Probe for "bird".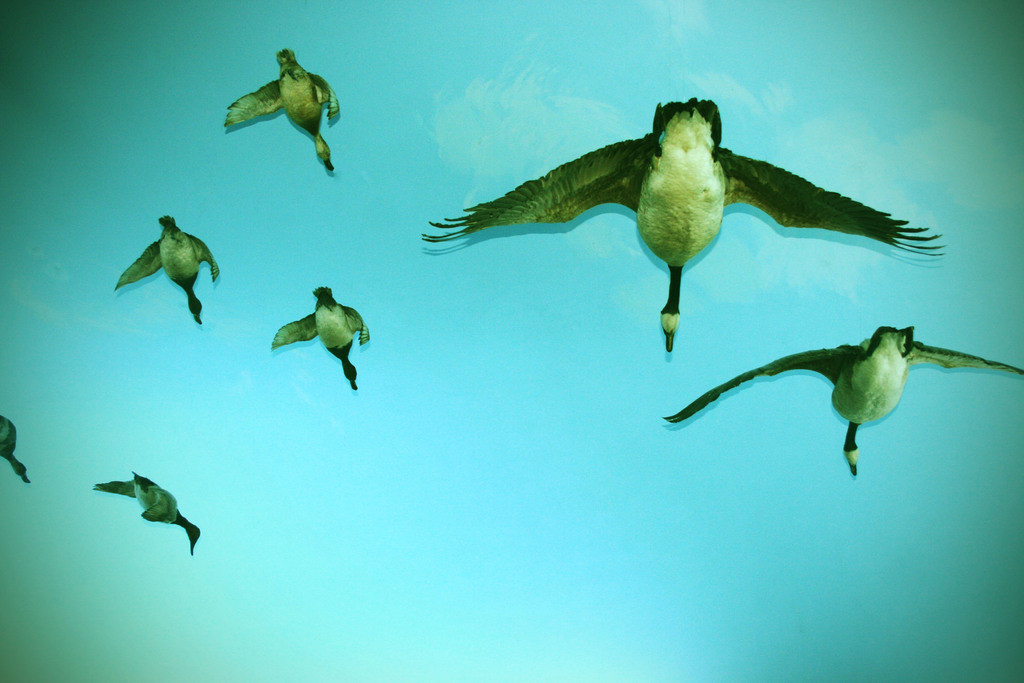
Probe result: bbox(662, 317, 1023, 470).
